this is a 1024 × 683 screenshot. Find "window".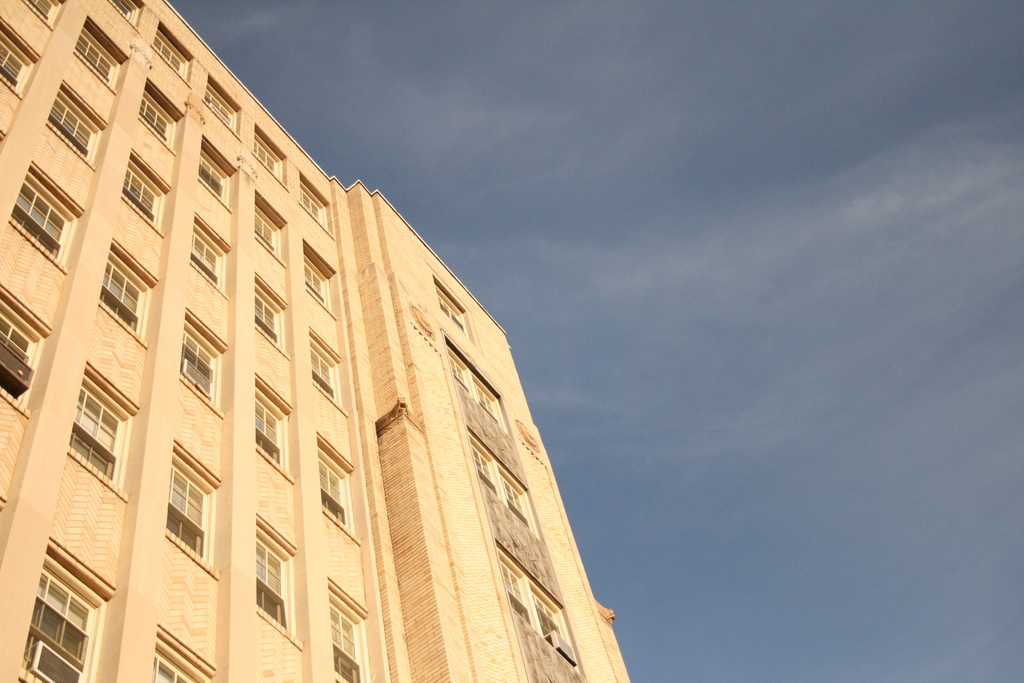
Bounding box: box=[298, 173, 332, 235].
